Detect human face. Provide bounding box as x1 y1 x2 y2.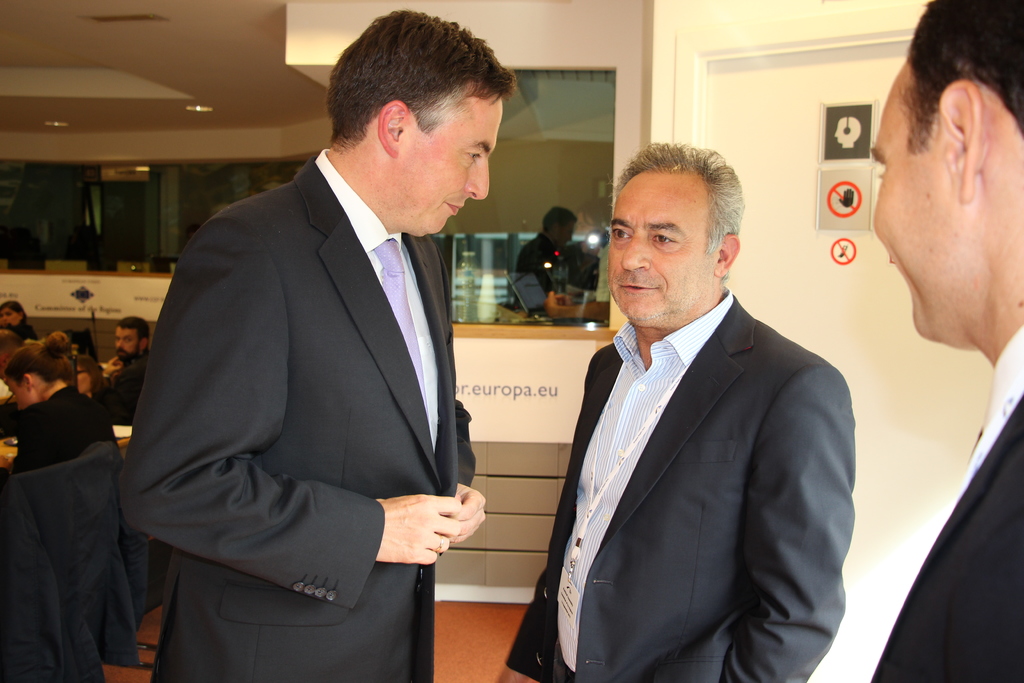
8 379 28 411.
